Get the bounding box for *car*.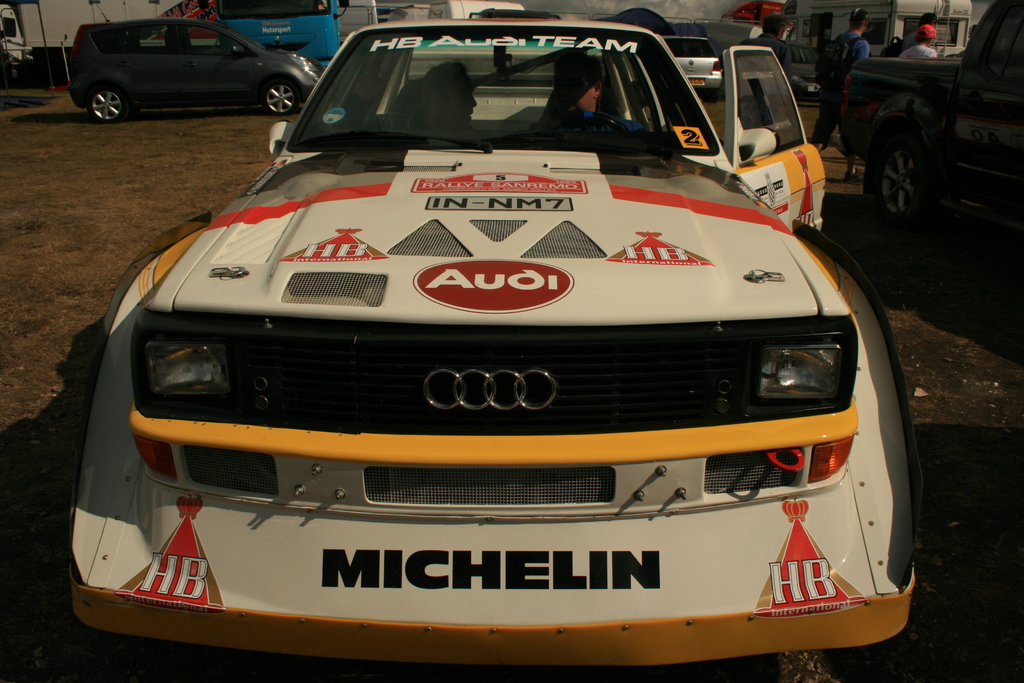
detection(786, 38, 819, 102).
